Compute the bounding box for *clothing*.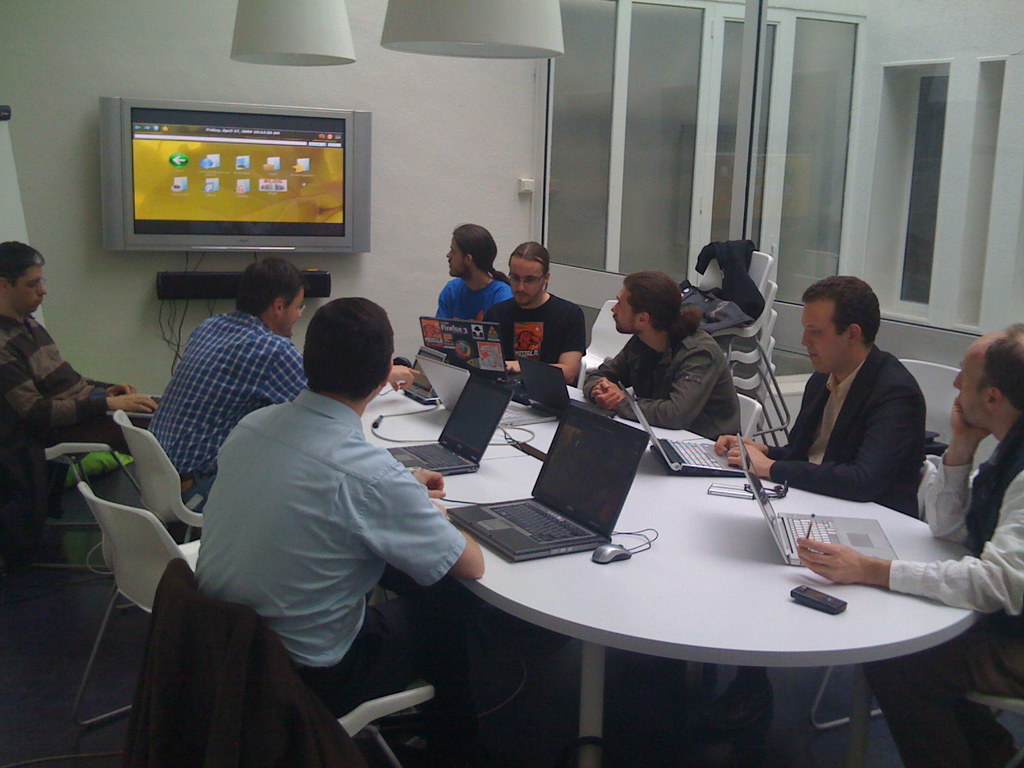
box(480, 296, 580, 383).
